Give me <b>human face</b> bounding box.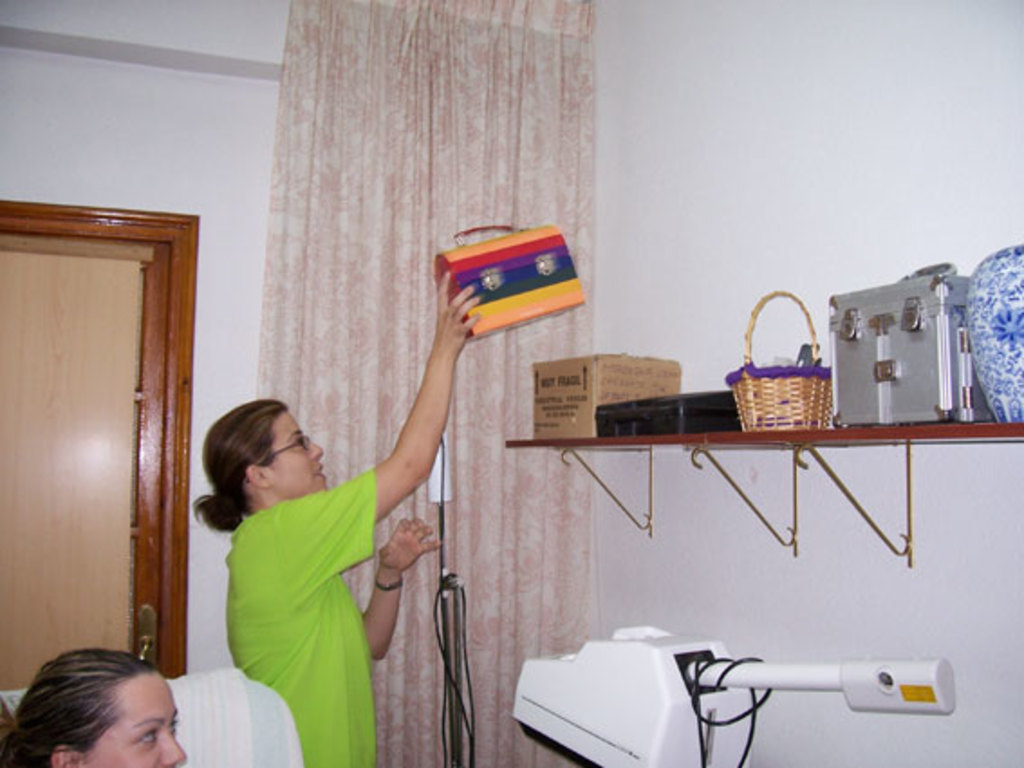
pyautogui.locateOnScreen(88, 663, 184, 766).
